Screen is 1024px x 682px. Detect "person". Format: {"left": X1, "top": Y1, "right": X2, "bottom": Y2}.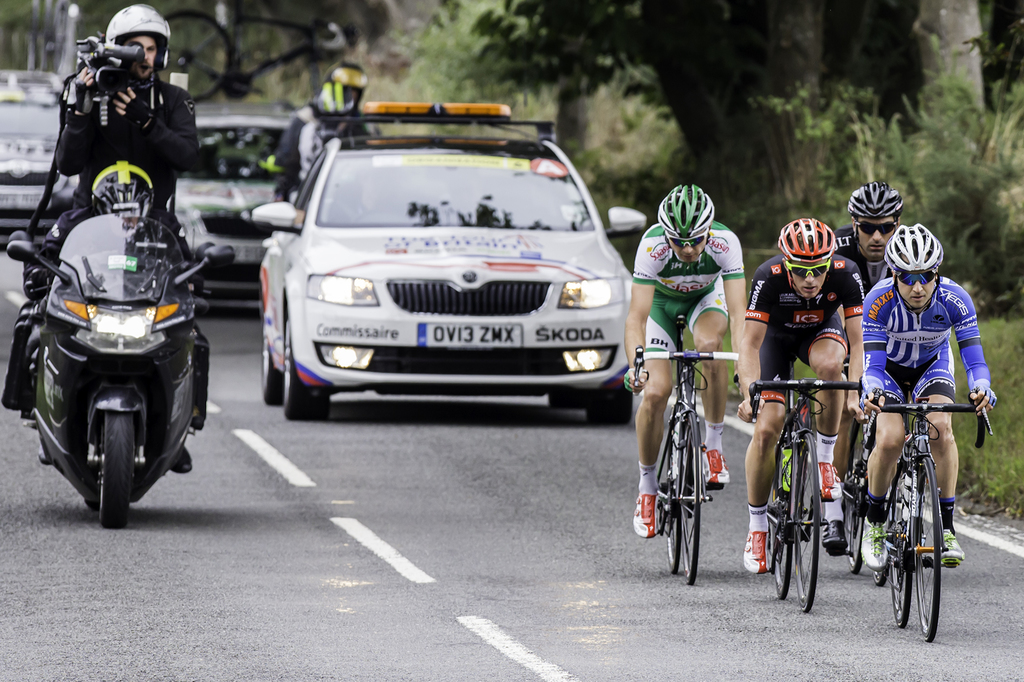
{"left": 733, "top": 217, "right": 871, "bottom": 571}.
